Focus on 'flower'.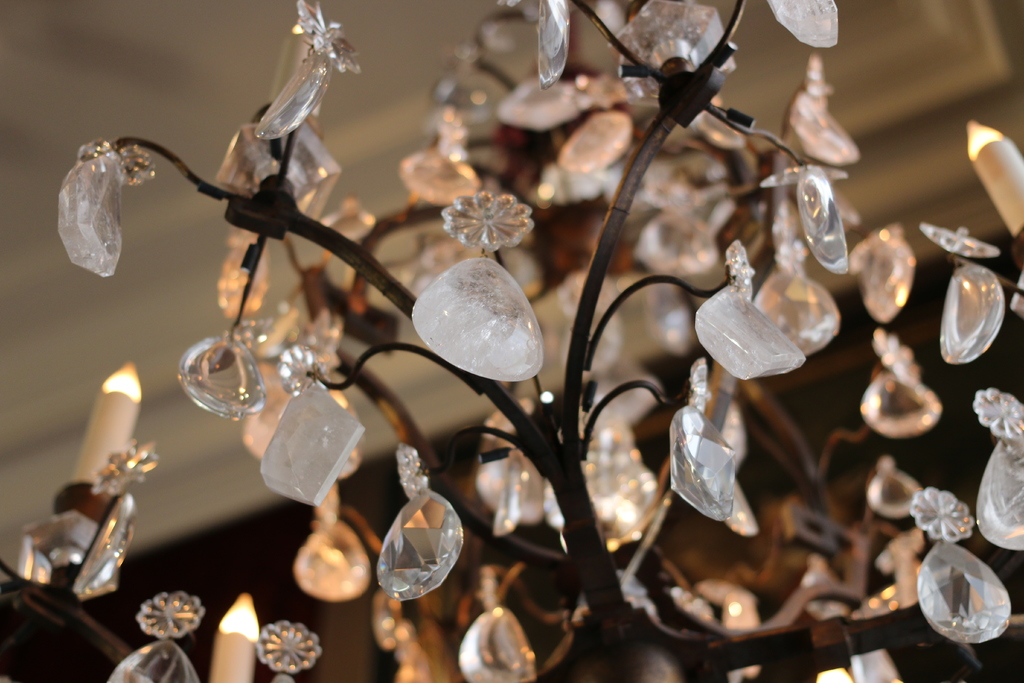
Focused at select_region(95, 436, 156, 491).
